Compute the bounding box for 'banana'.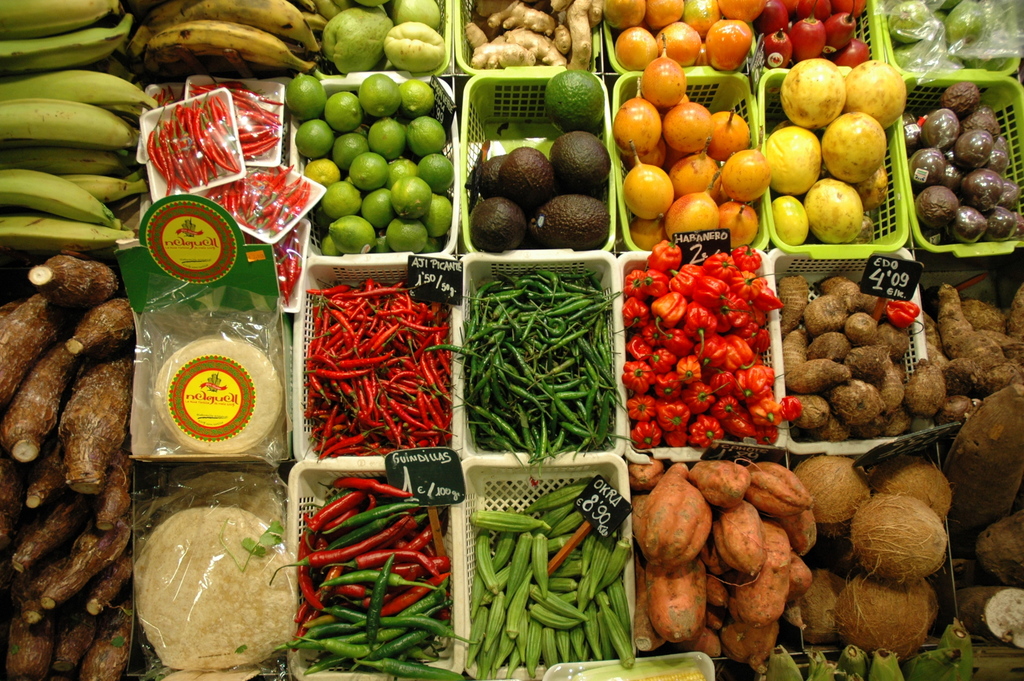
l=141, t=18, r=303, b=67.
